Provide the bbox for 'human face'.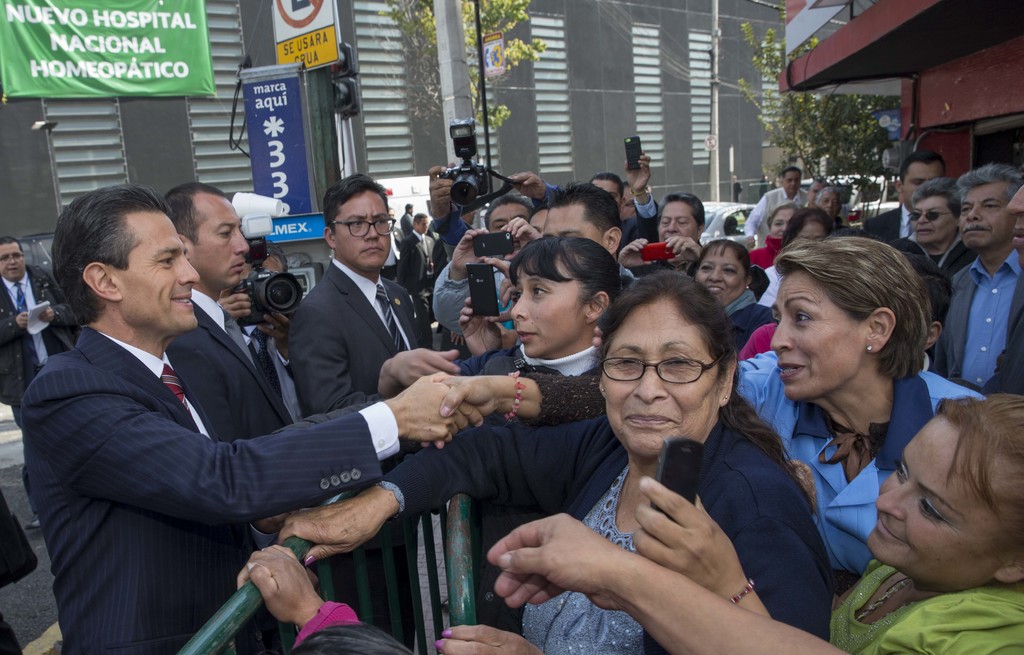
bbox=(488, 206, 530, 233).
